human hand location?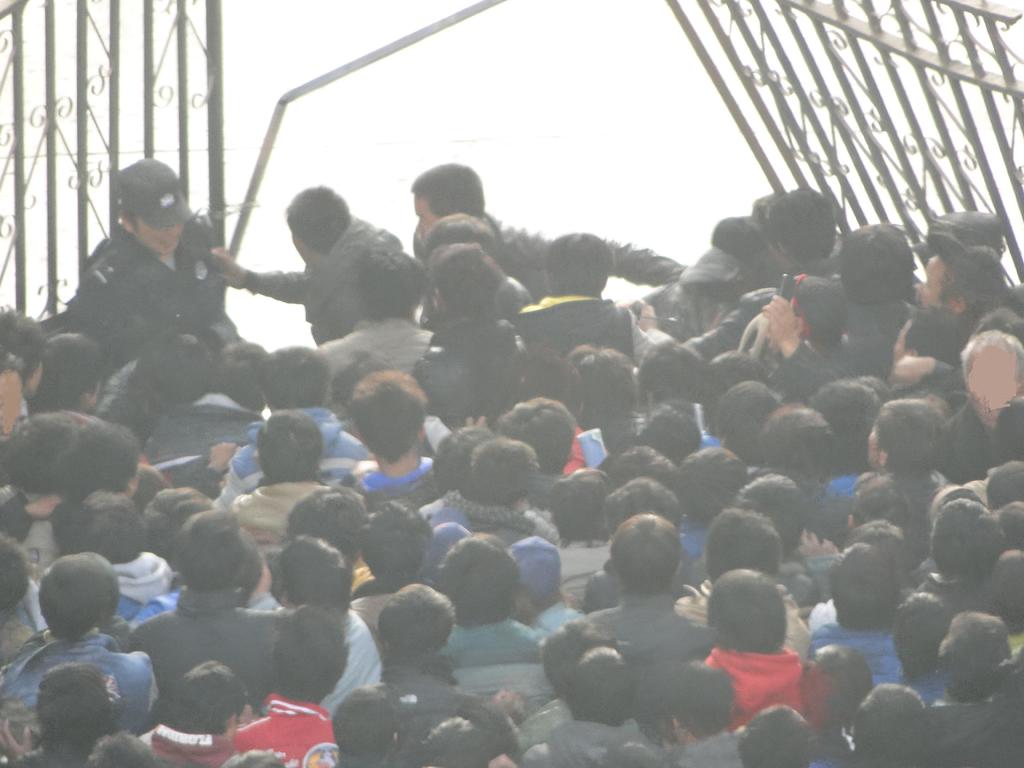
detection(886, 353, 936, 387)
